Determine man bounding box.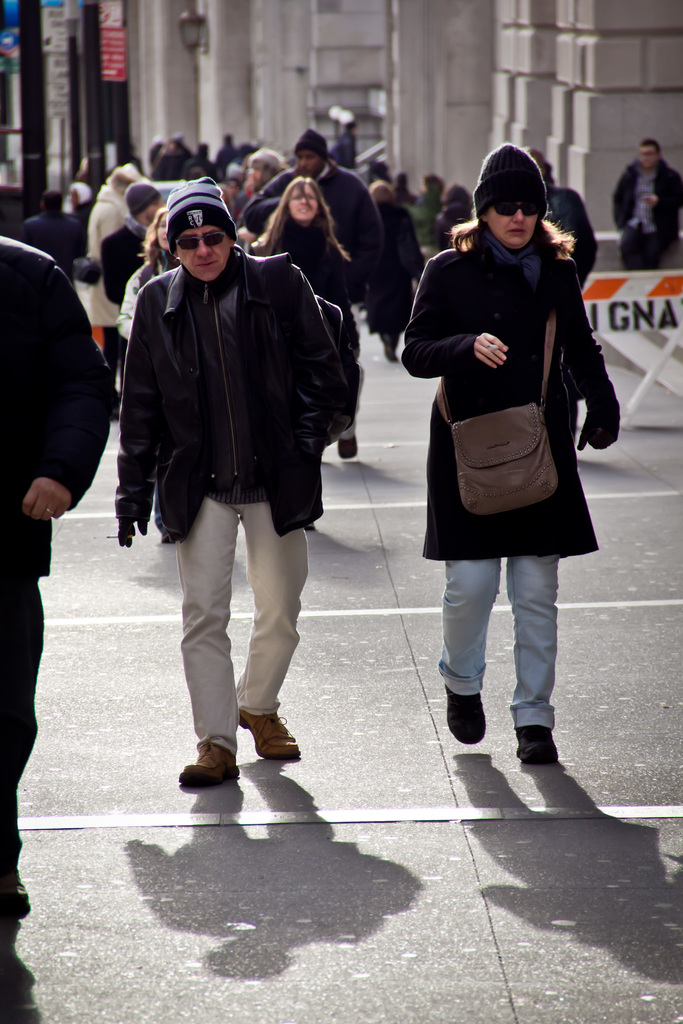
Determined: l=179, t=140, r=219, b=178.
